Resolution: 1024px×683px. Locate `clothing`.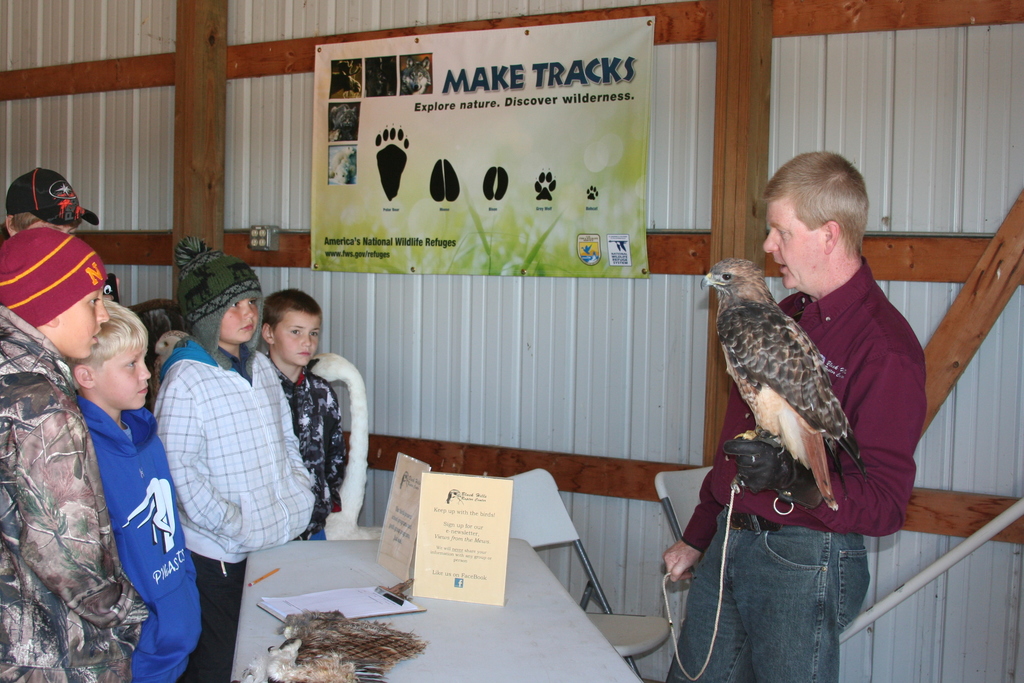
BBox(672, 256, 927, 681).
